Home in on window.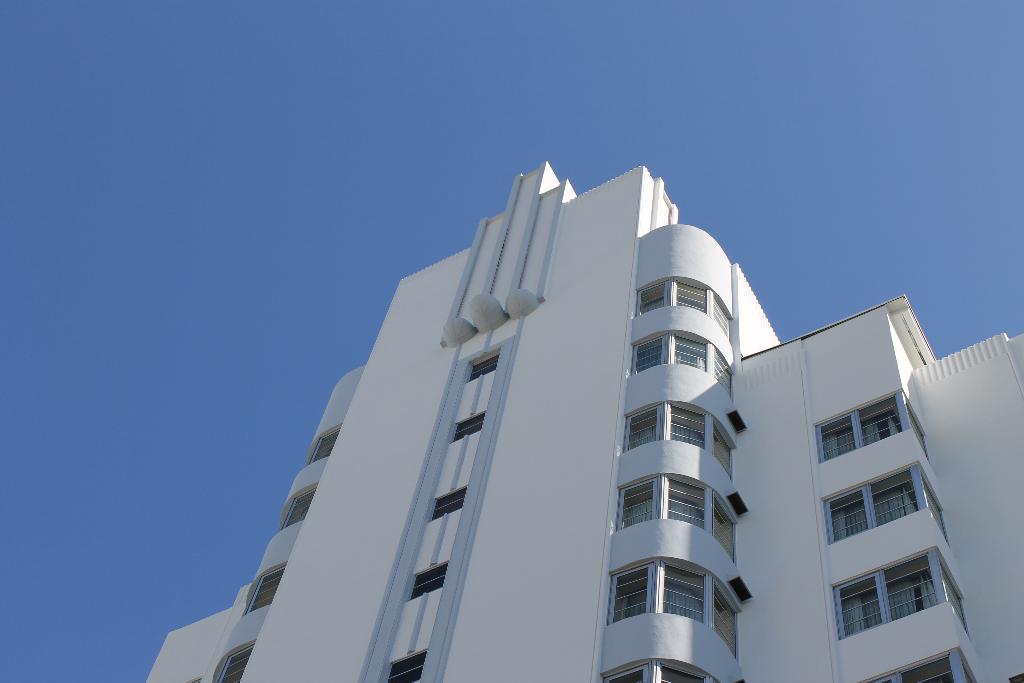
Homed in at bbox=[470, 349, 502, 385].
